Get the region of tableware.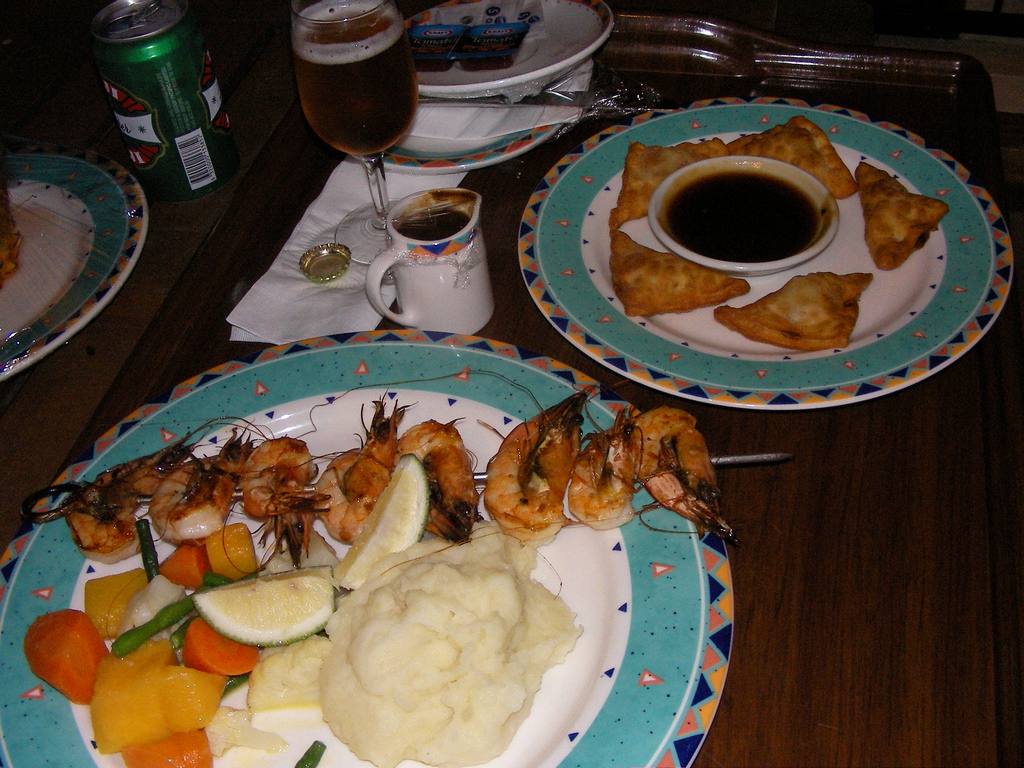
BBox(354, 51, 595, 180).
